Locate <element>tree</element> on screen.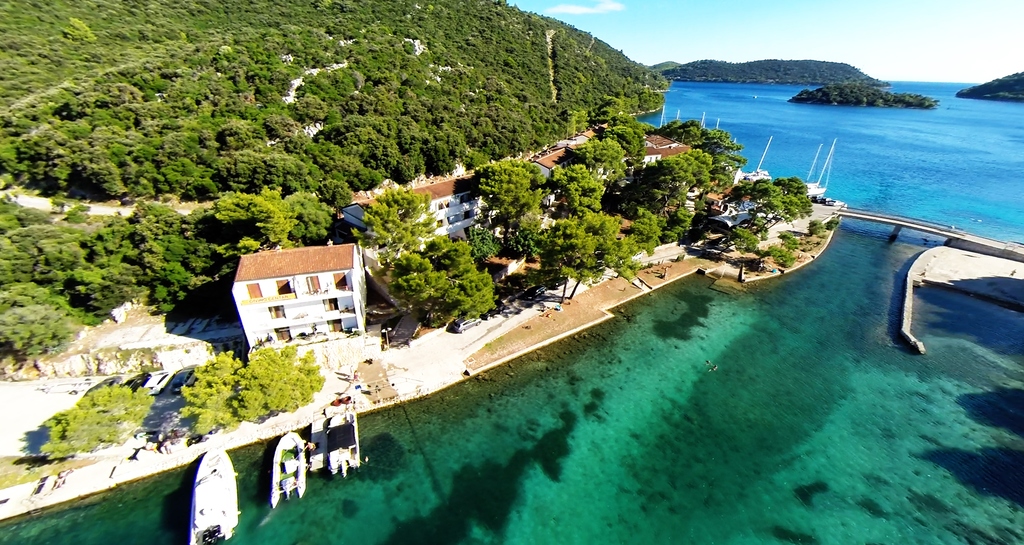
On screen at BBox(166, 330, 321, 439).
